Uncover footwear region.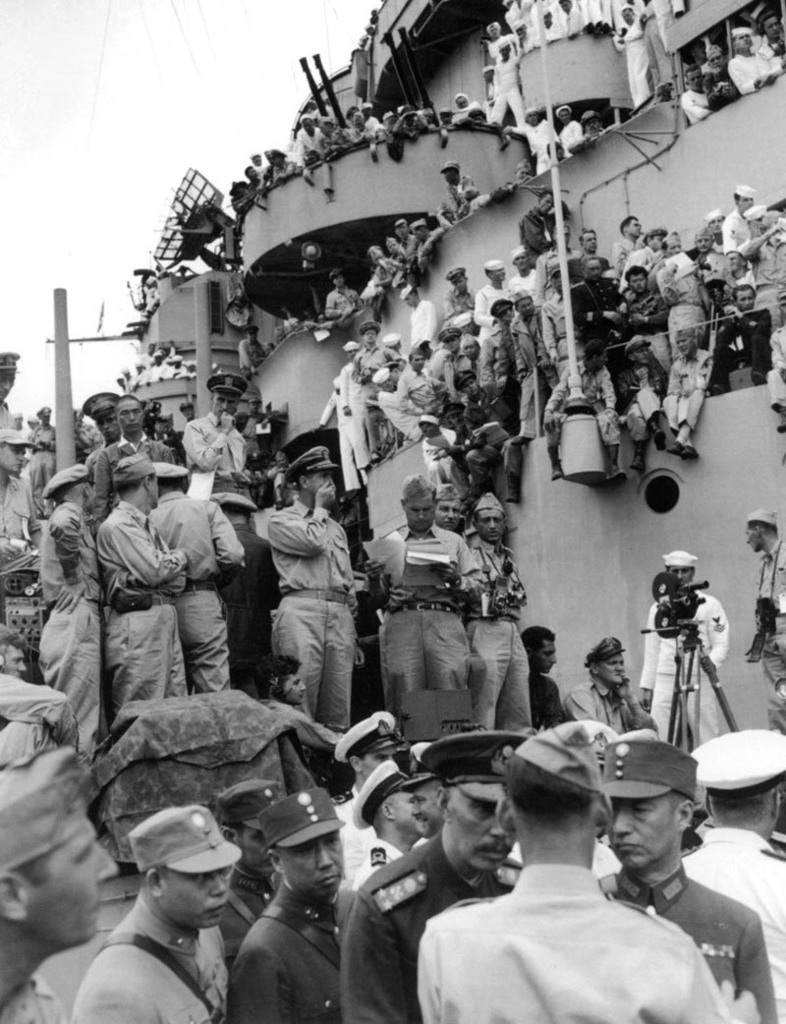
Uncovered: bbox=[709, 383, 725, 396].
